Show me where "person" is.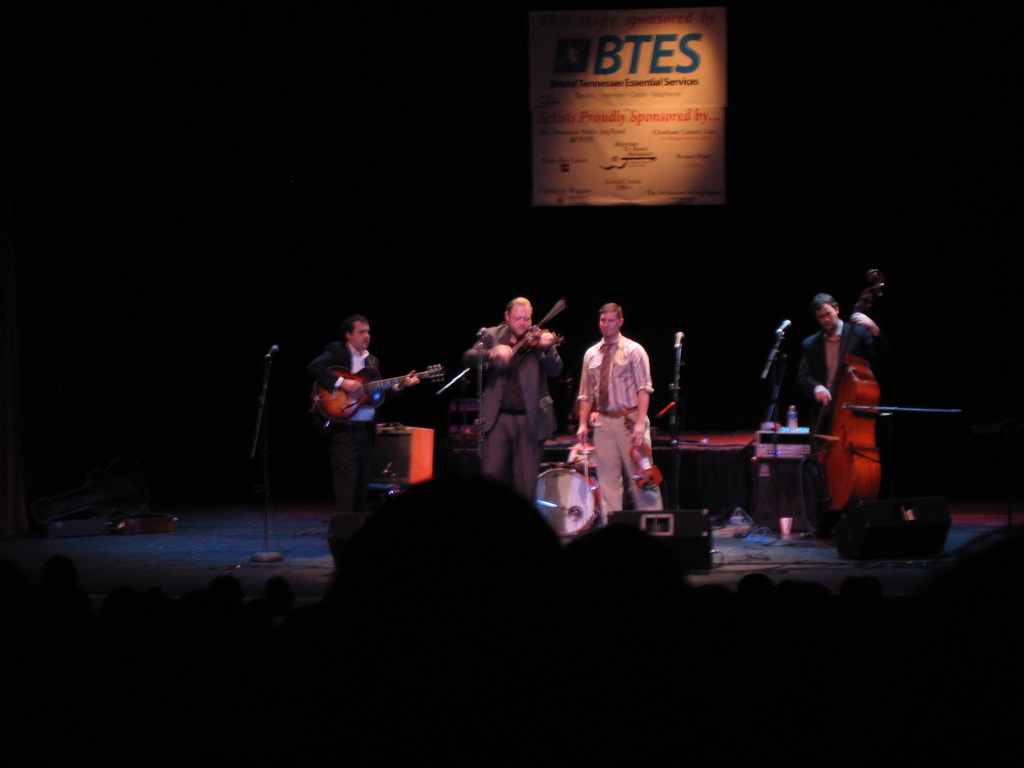
"person" is at (794, 292, 896, 479).
